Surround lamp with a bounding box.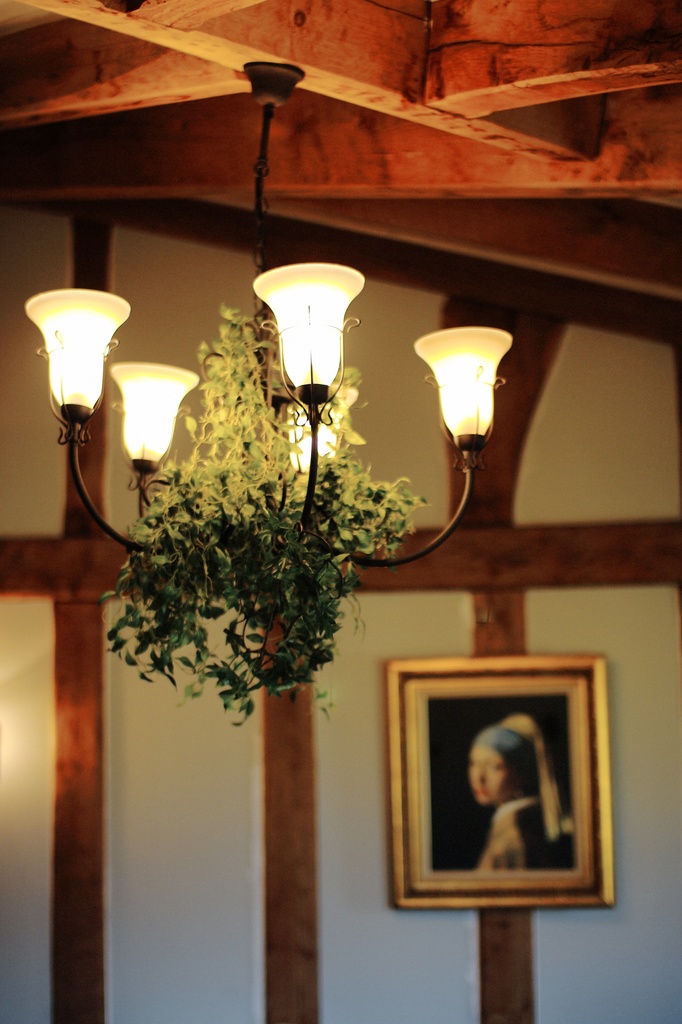
<bbox>104, 342, 196, 486</bbox>.
